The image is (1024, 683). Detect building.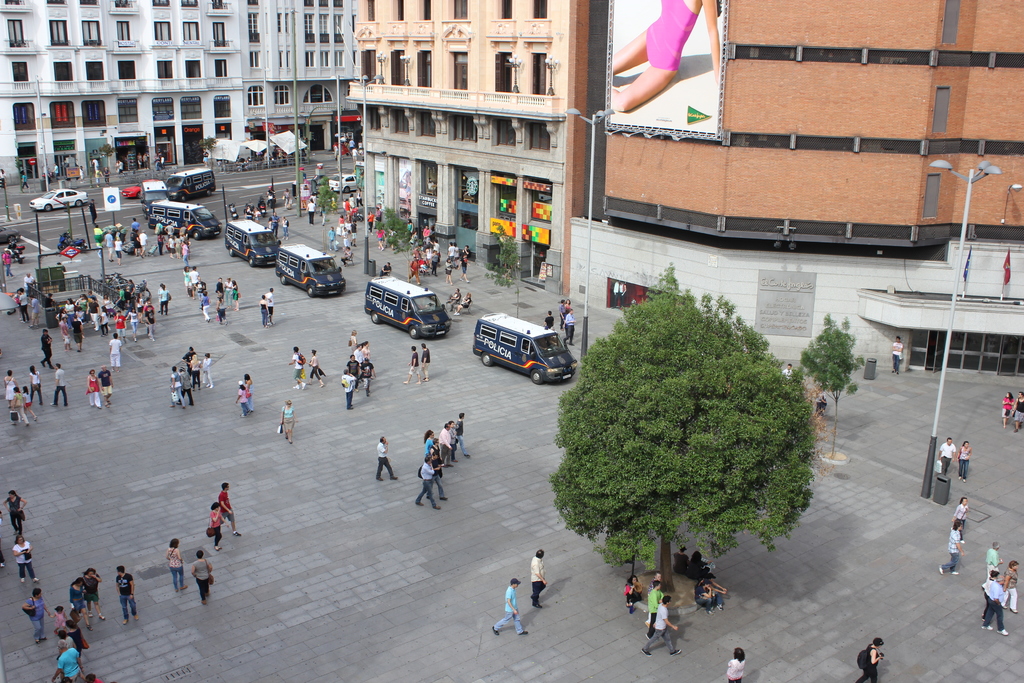
Detection: [x1=572, y1=0, x2=1023, y2=359].
